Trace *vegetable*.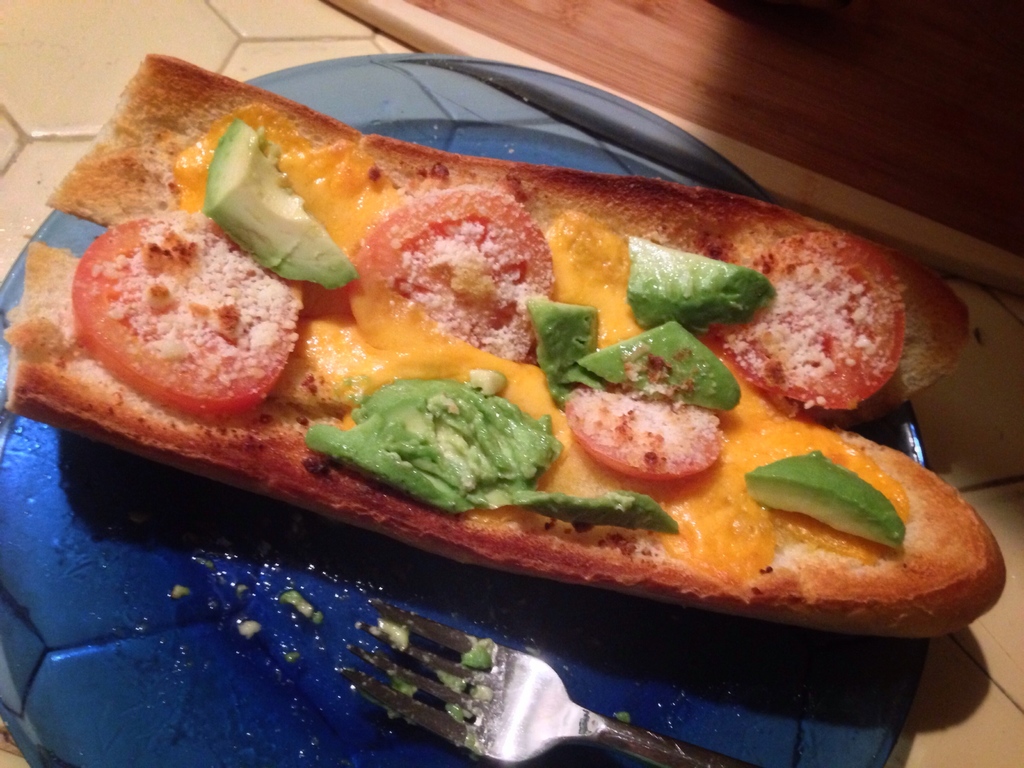
Traced to [298, 380, 683, 529].
